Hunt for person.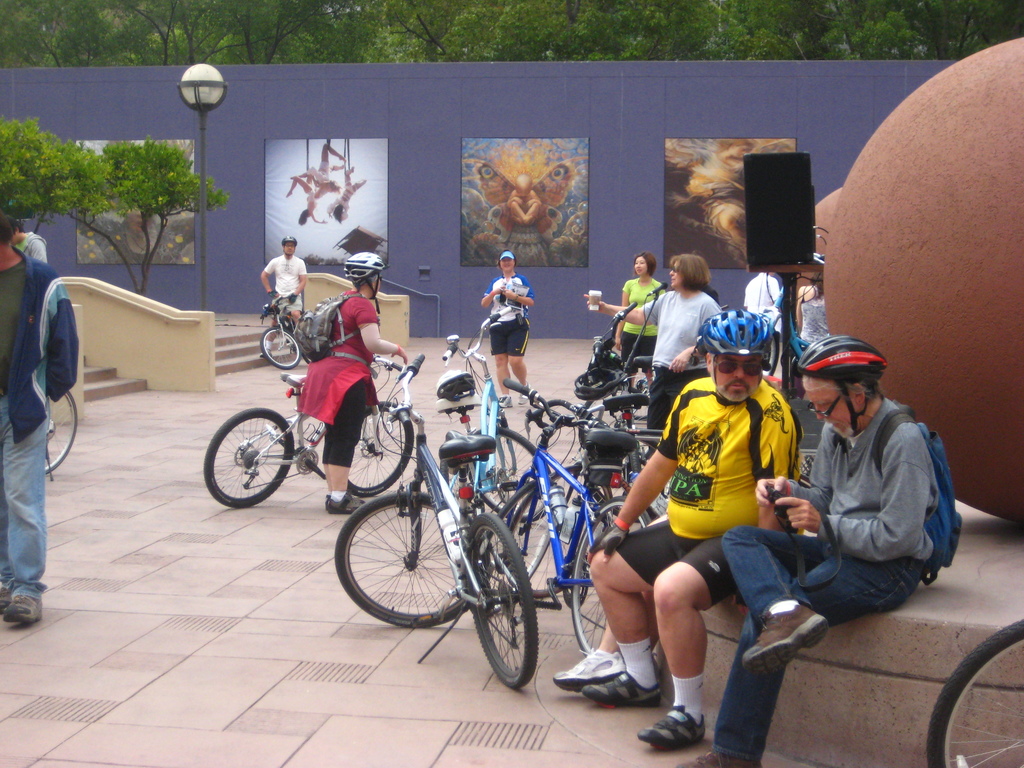
Hunted down at 257:234:306:358.
